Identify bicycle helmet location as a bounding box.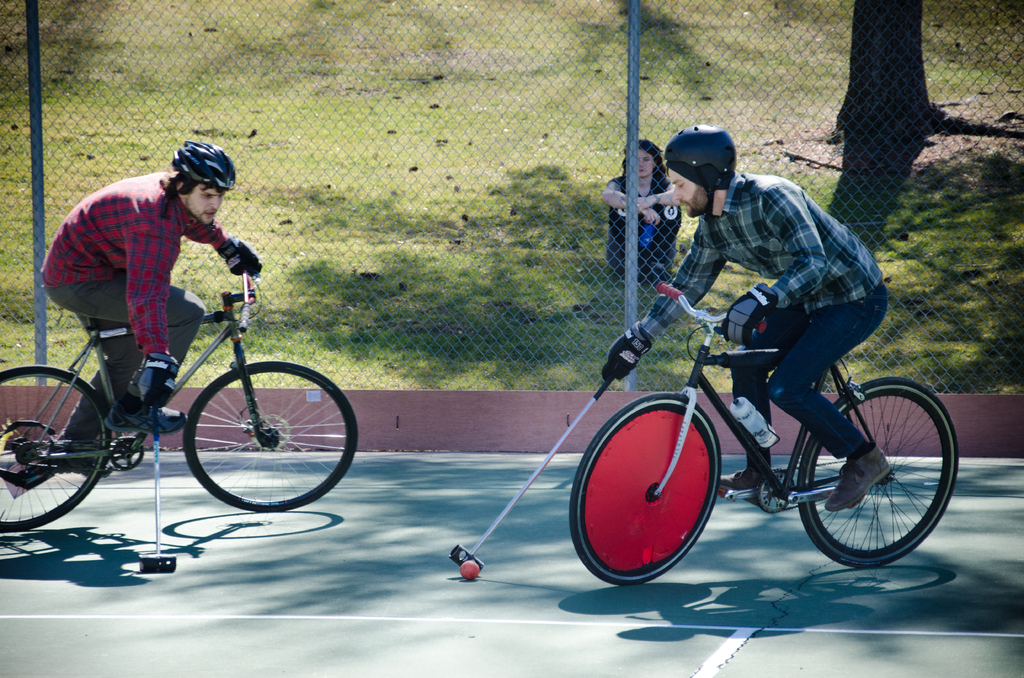
661 126 737 220.
